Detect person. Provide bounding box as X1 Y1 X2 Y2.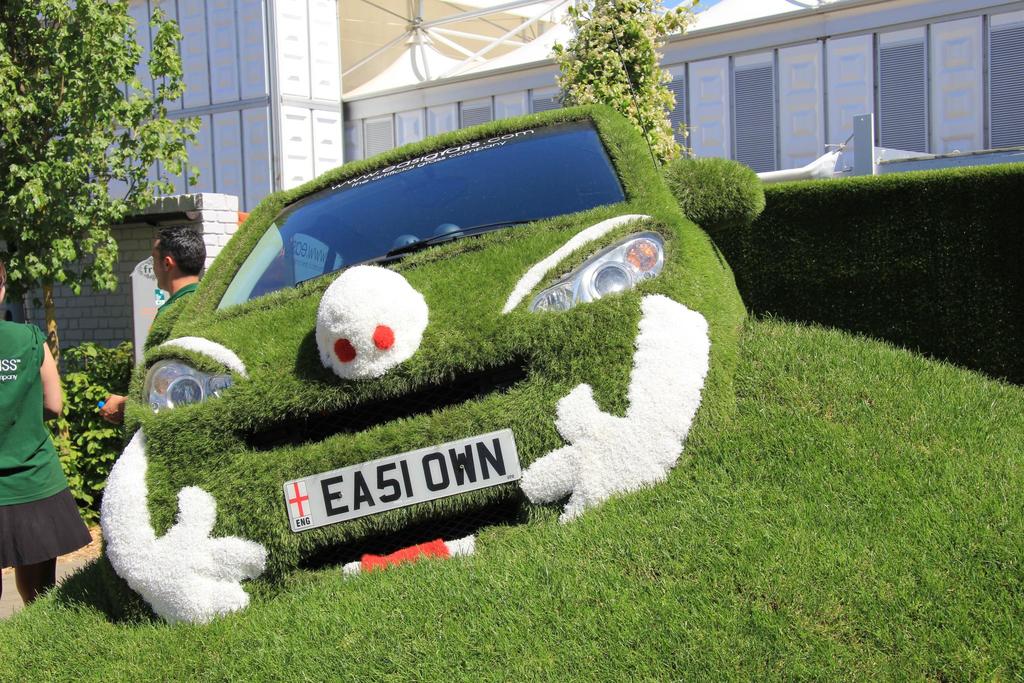
0 288 85 636.
